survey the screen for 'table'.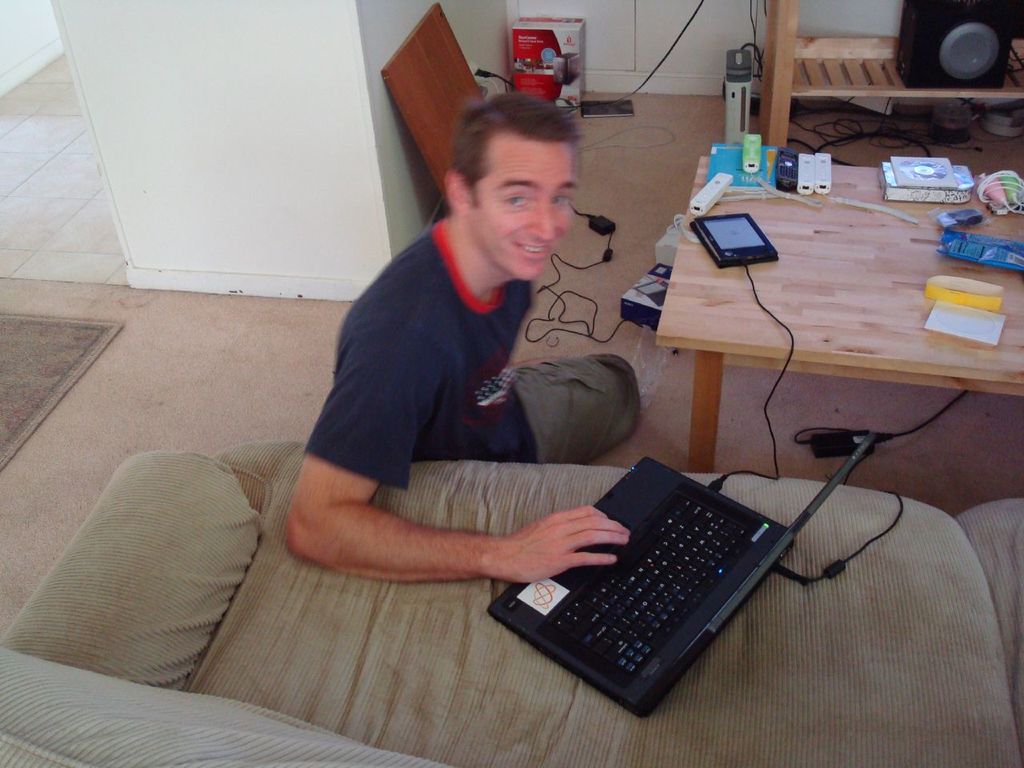
Survey found: locate(654, 156, 1023, 476).
